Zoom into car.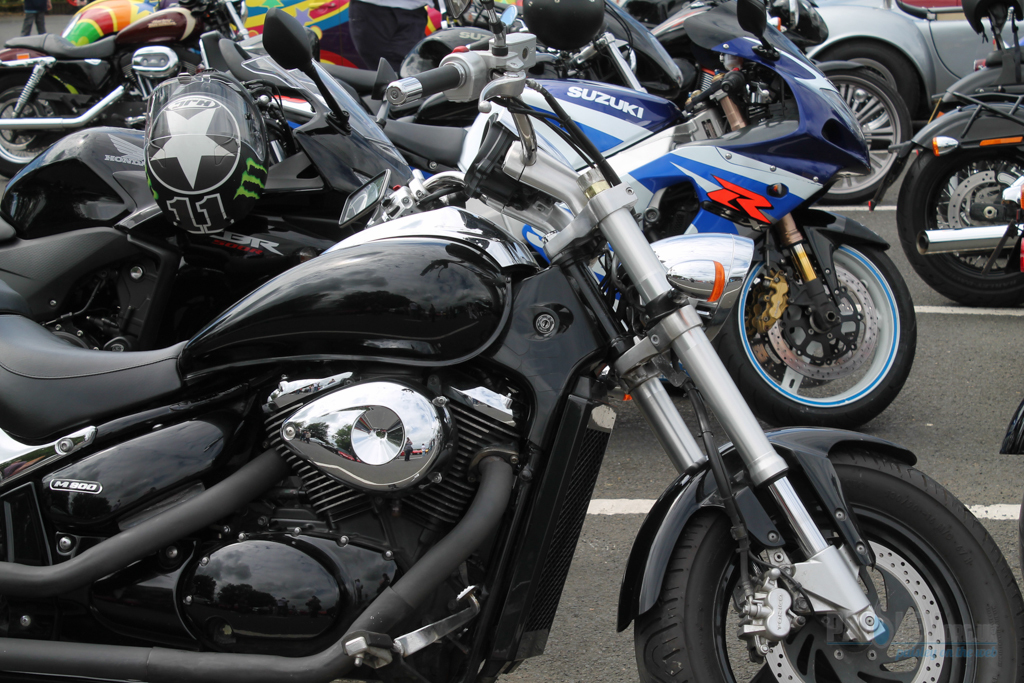
Zoom target: select_region(680, 0, 1023, 147).
